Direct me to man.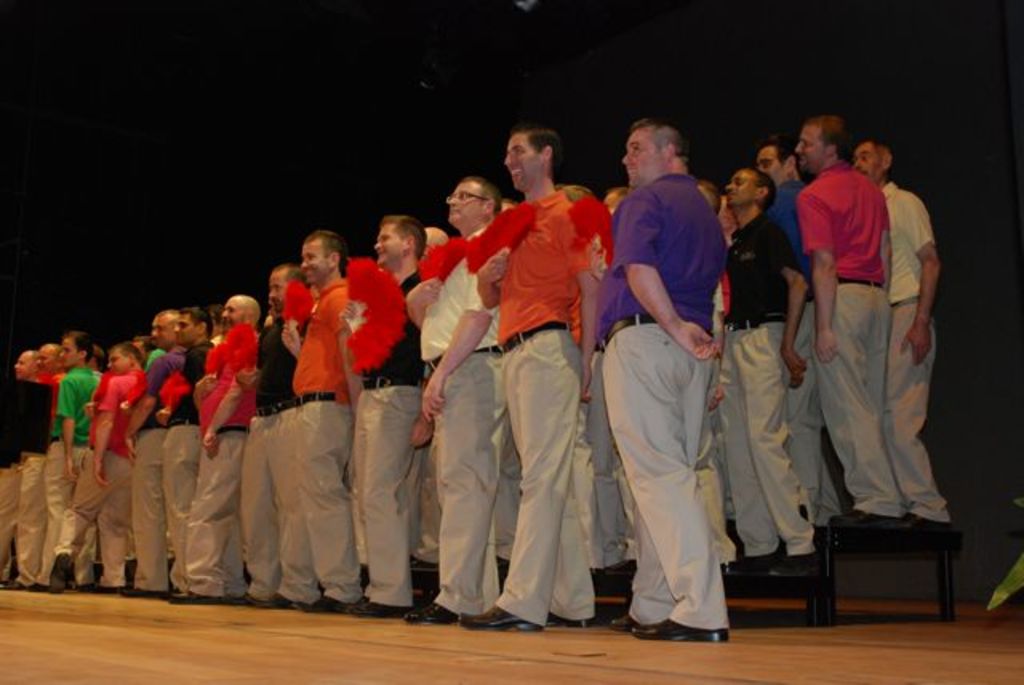
Direction: bbox(587, 110, 747, 664).
